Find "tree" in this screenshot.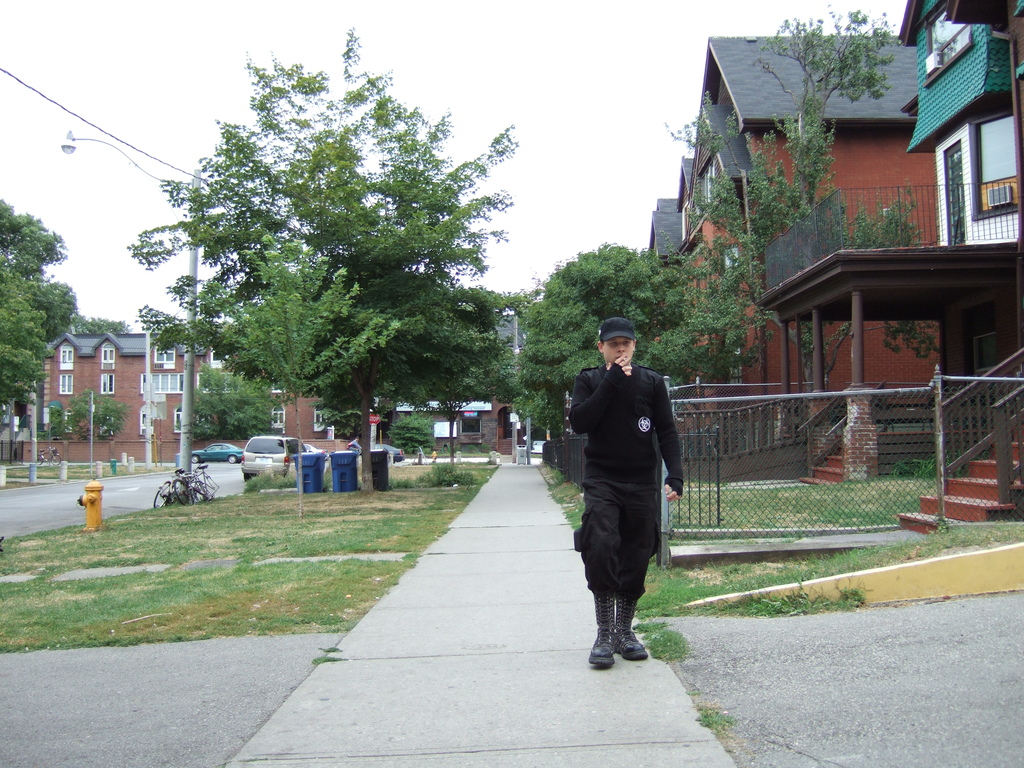
The bounding box for "tree" is bbox=(660, 0, 944, 415).
